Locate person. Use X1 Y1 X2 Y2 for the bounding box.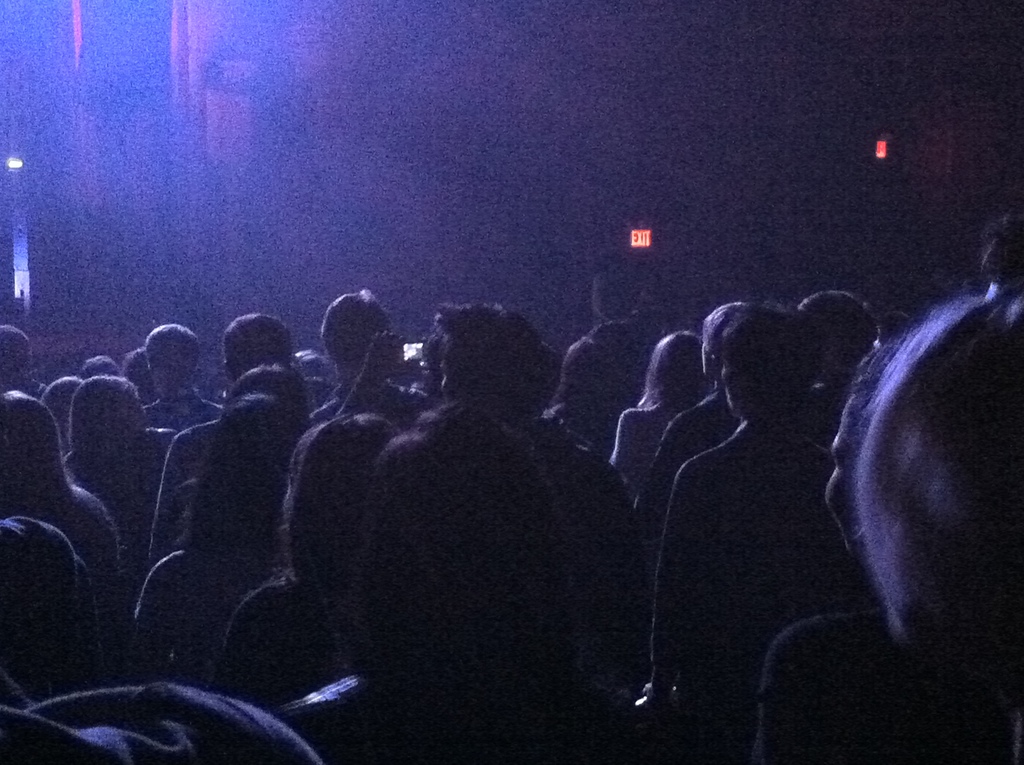
751 293 1023 764.
